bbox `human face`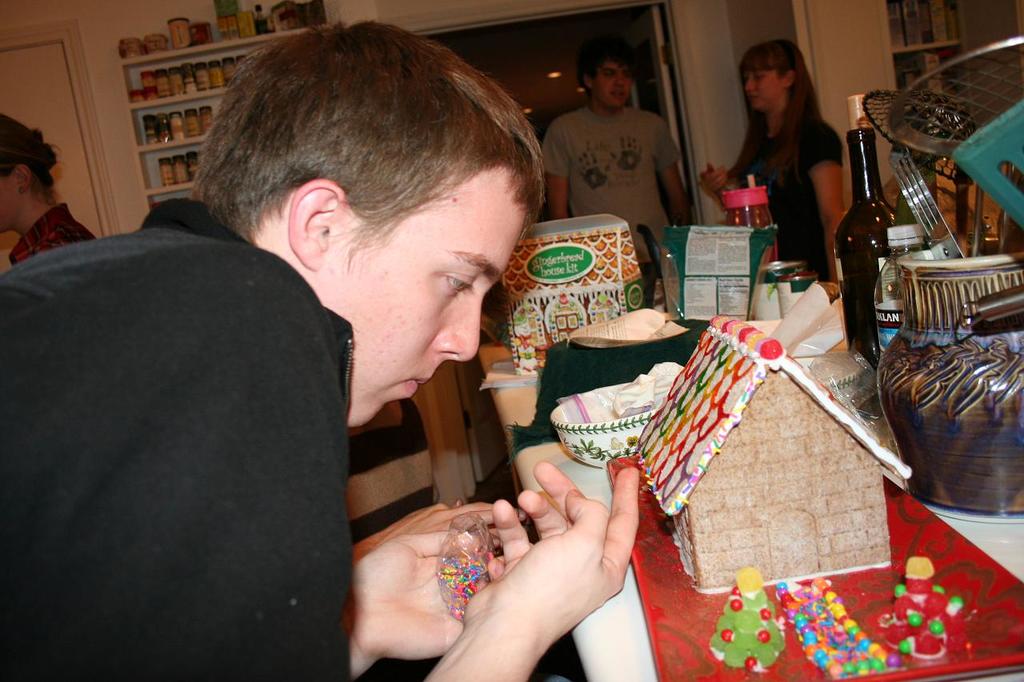
[x1=742, y1=72, x2=782, y2=109]
